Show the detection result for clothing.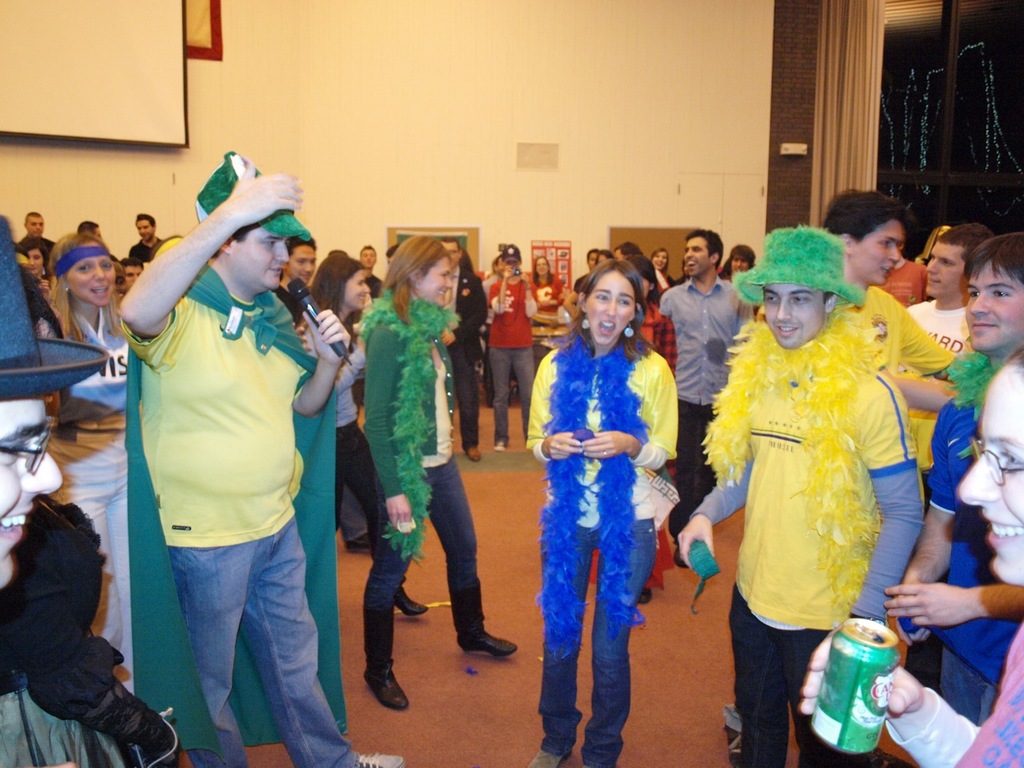
bbox=[526, 279, 675, 724].
